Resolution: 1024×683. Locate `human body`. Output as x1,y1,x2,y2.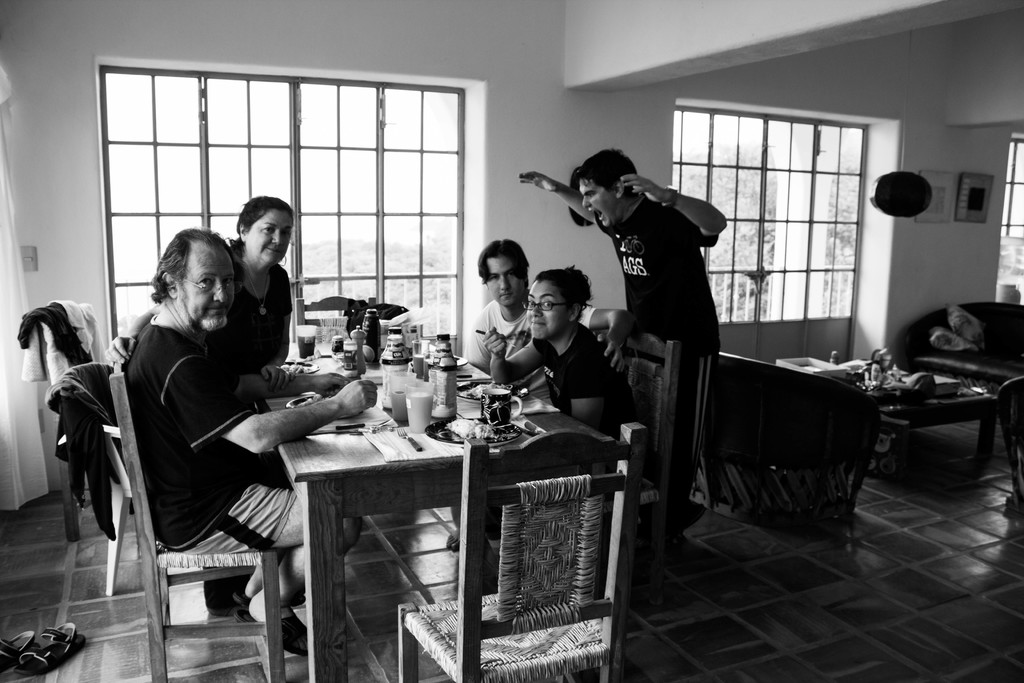
460,234,640,385.
